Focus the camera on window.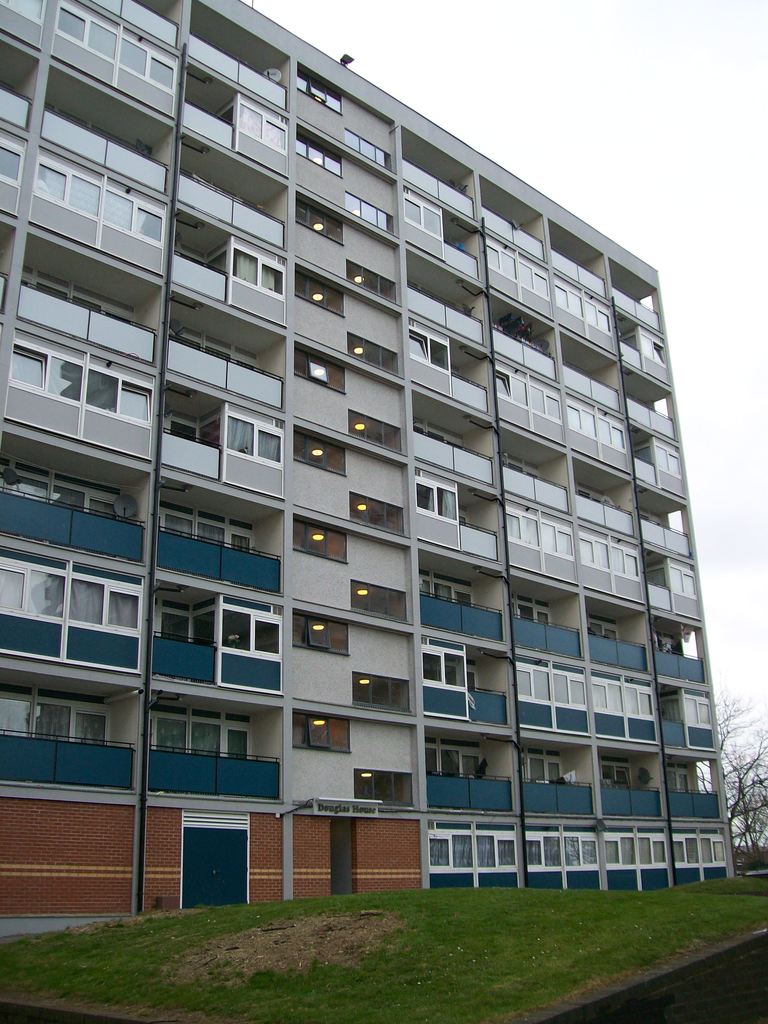
Focus region: x1=669 y1=561 x2=697 y2=593.
